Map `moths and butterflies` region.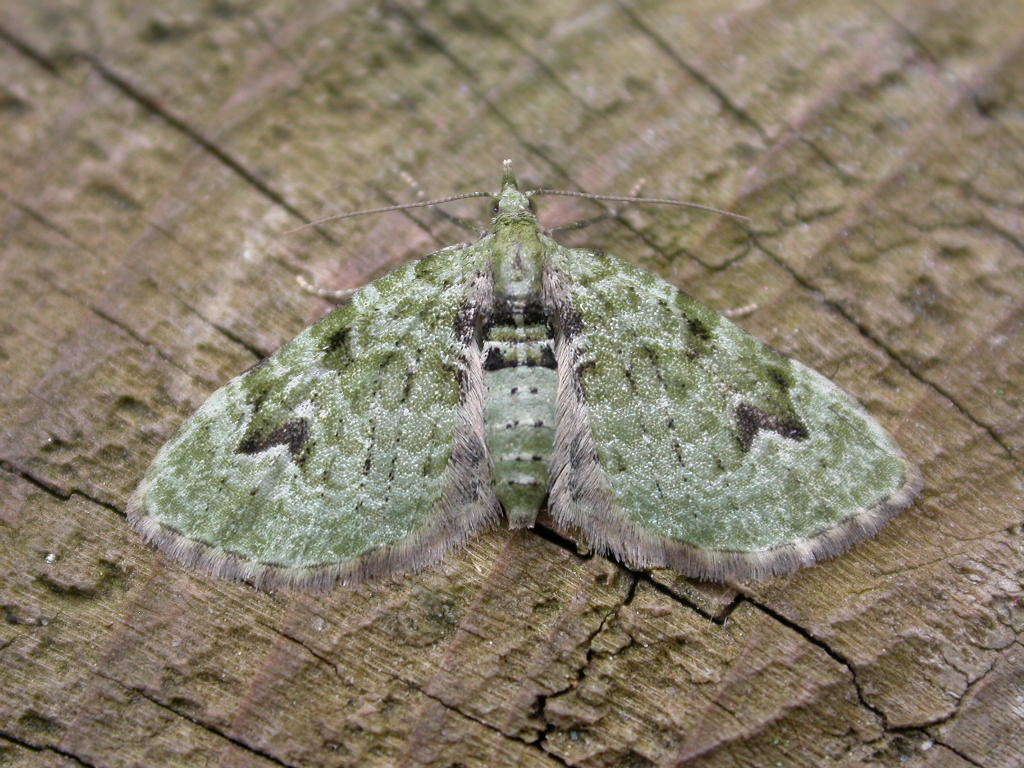
Mapped to <region>123, 156, 925, 593</region>.
